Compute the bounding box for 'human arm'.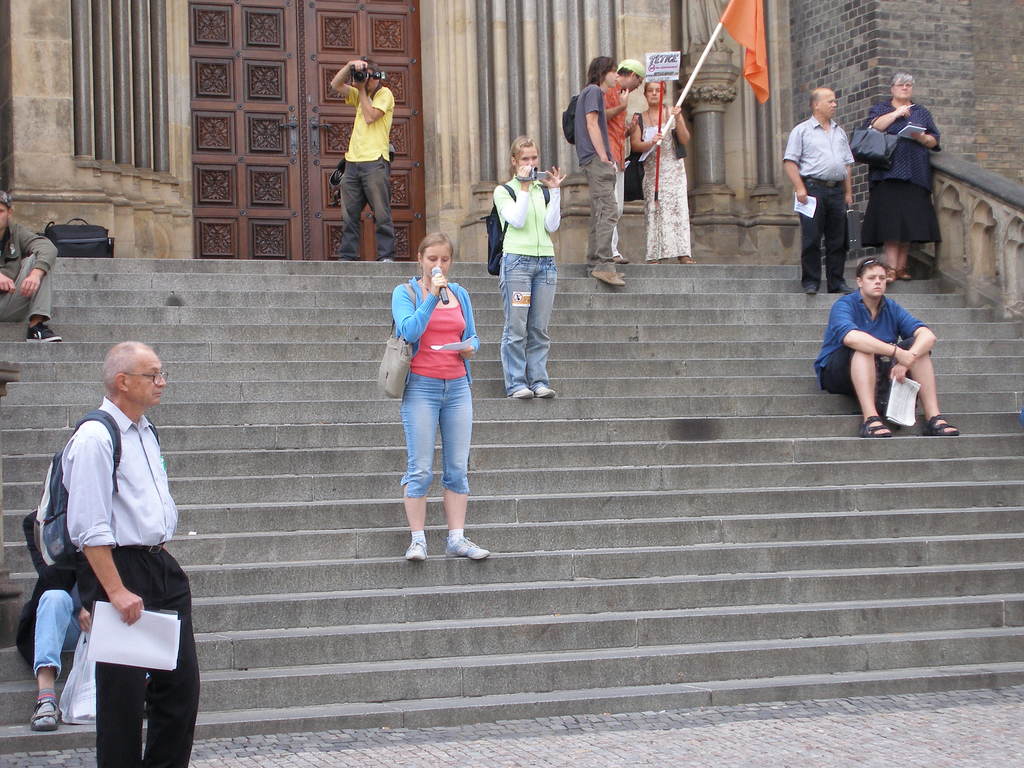
[868,100,914,130].
